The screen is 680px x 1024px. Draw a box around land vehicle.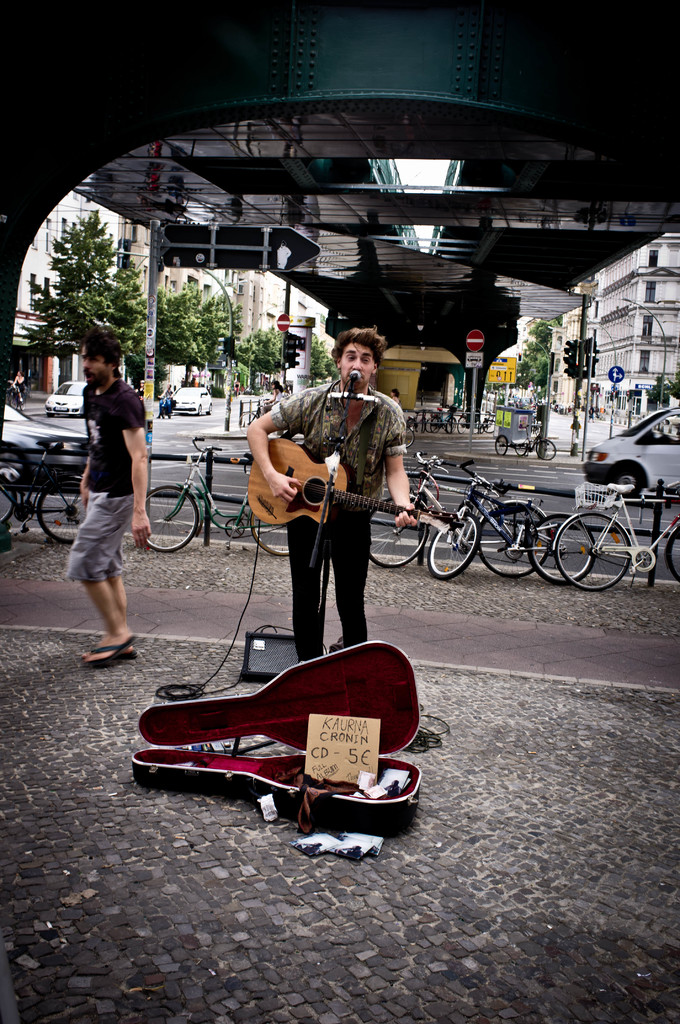
4, 408, 84, 488.
